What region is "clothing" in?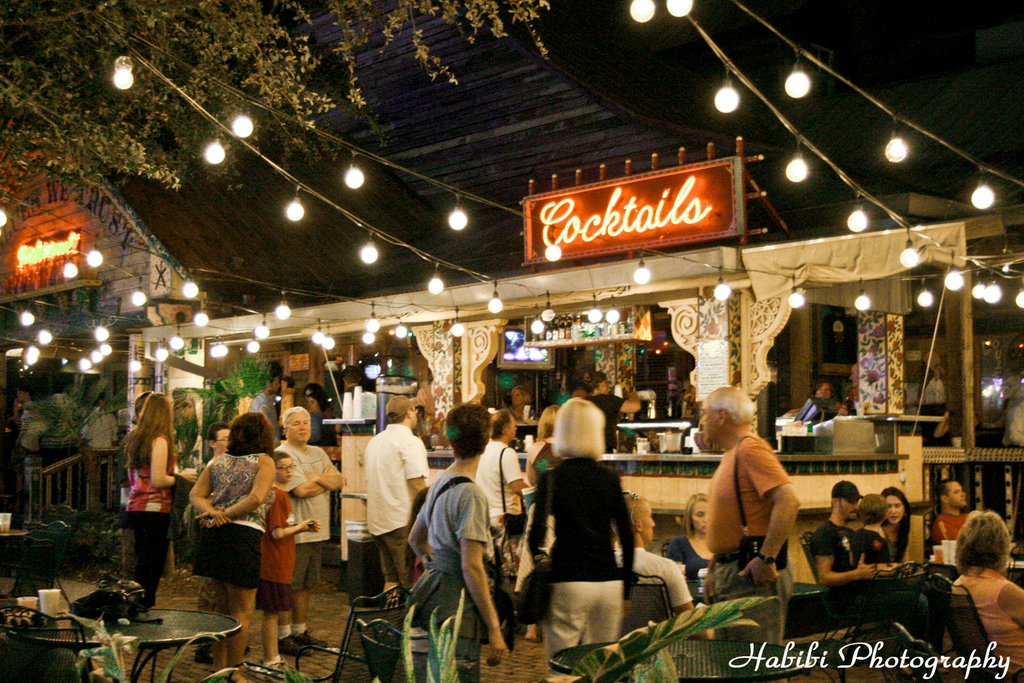
Rect(814, 519, 947, 648).
